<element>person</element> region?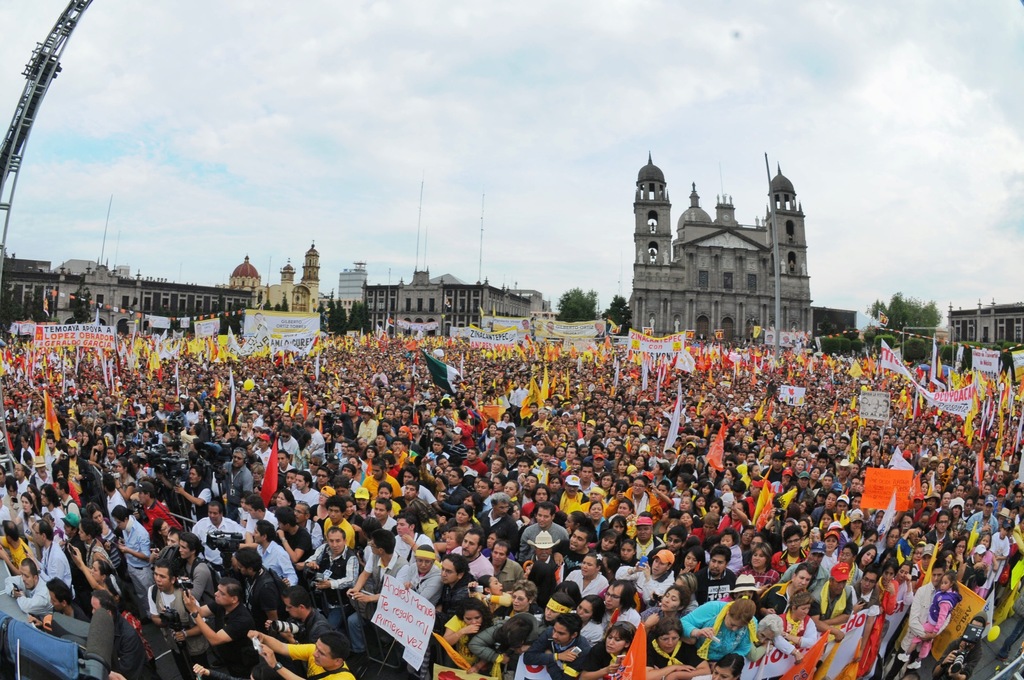
l=481, t=537, r=530, b=583
